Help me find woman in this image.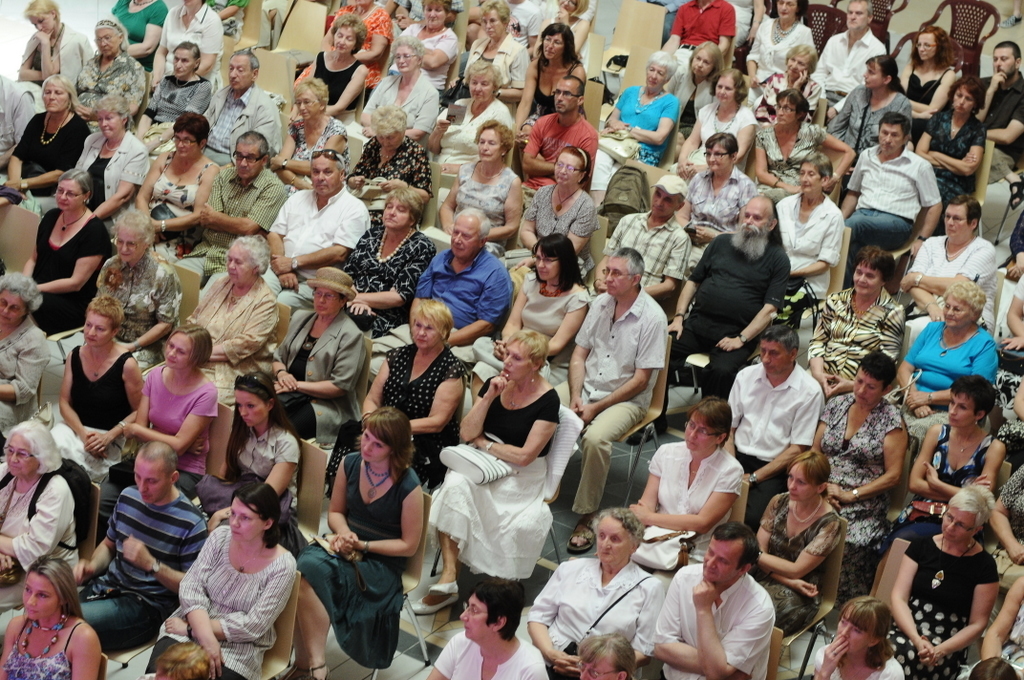
Found it: box(293, 0, 392, 91).
